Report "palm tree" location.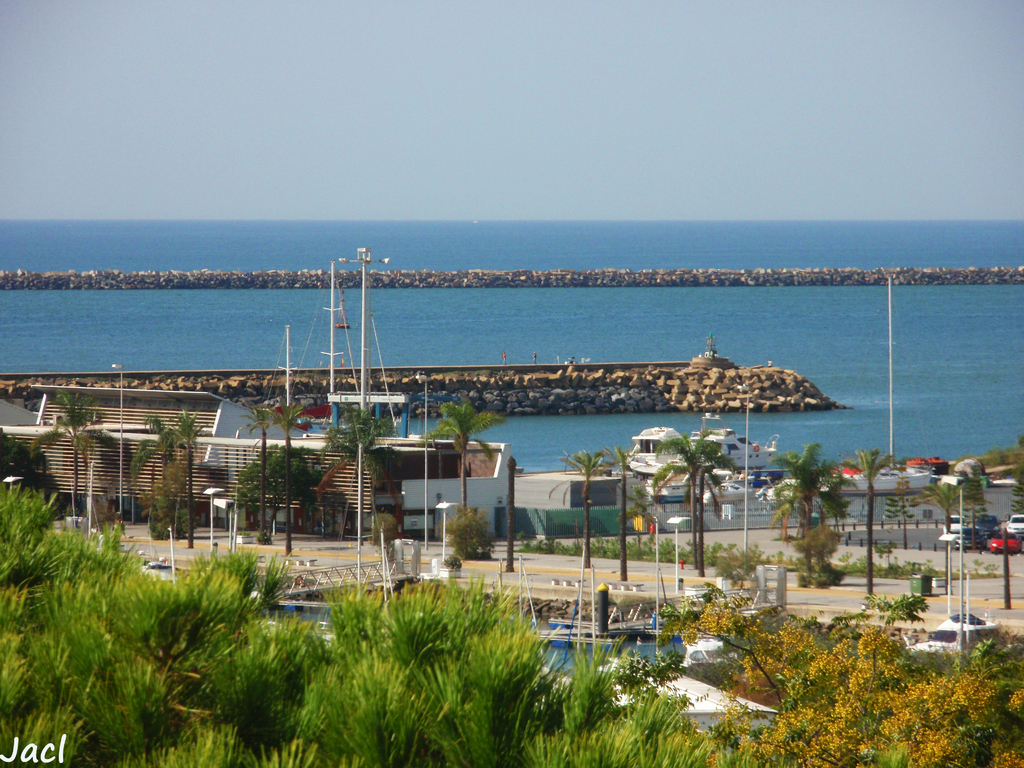
Report: bbox=[652, 428, 740, 568].
